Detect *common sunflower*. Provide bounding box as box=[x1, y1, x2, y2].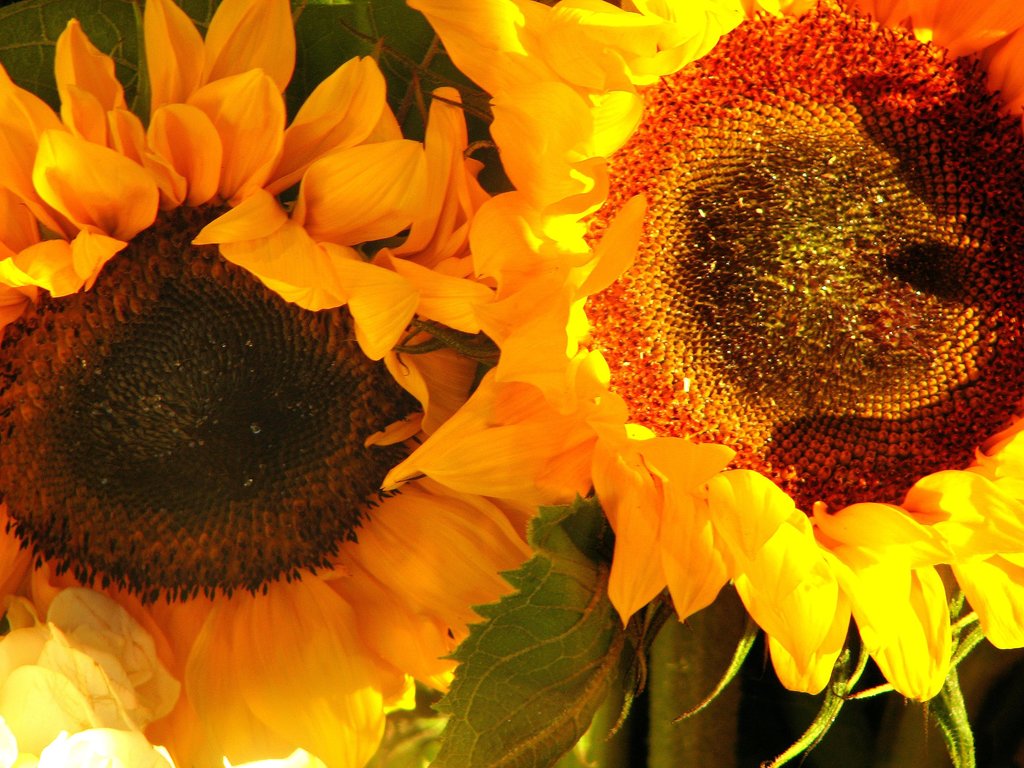
box=[390, 0, 1023, 680].
